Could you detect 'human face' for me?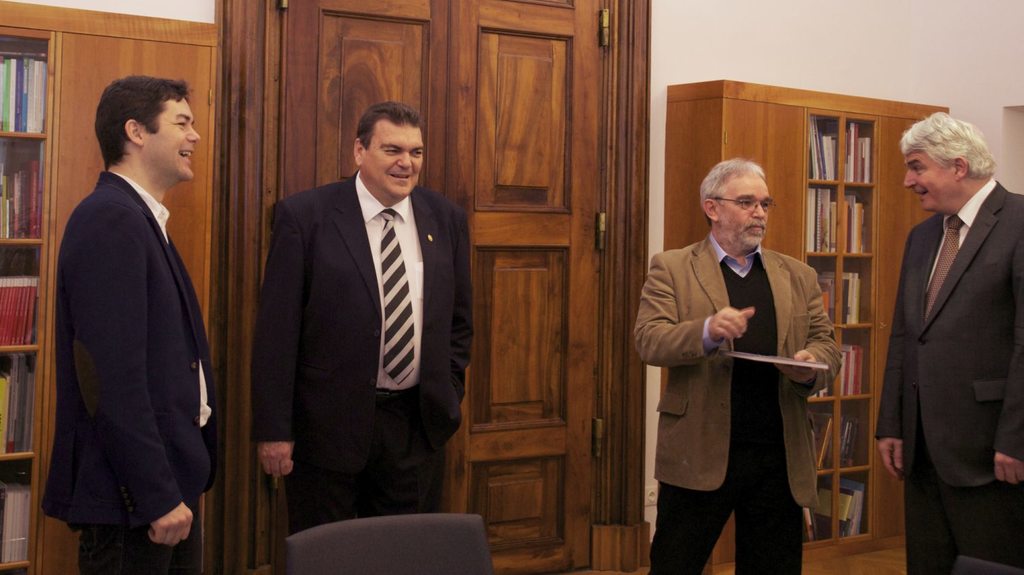
Detection result: 365,120,423,196.
